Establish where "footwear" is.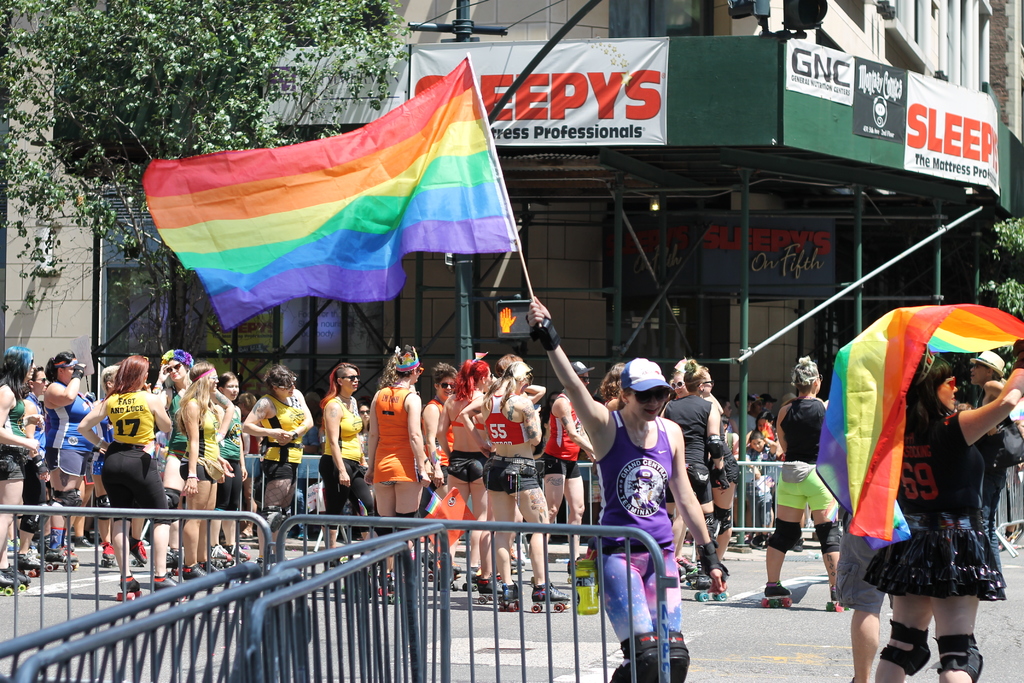
Established at {"left": 750, "top": 532, "right": 767, "bottom": 549}.
